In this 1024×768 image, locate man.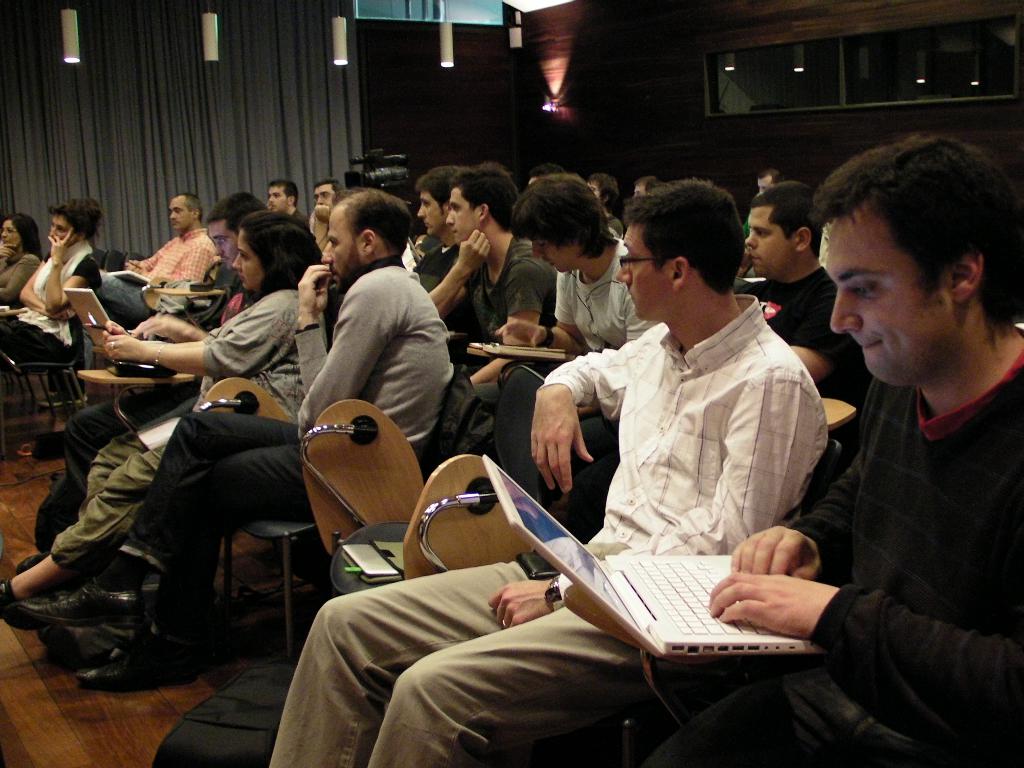
Bounding box: 404/166/563/353.
